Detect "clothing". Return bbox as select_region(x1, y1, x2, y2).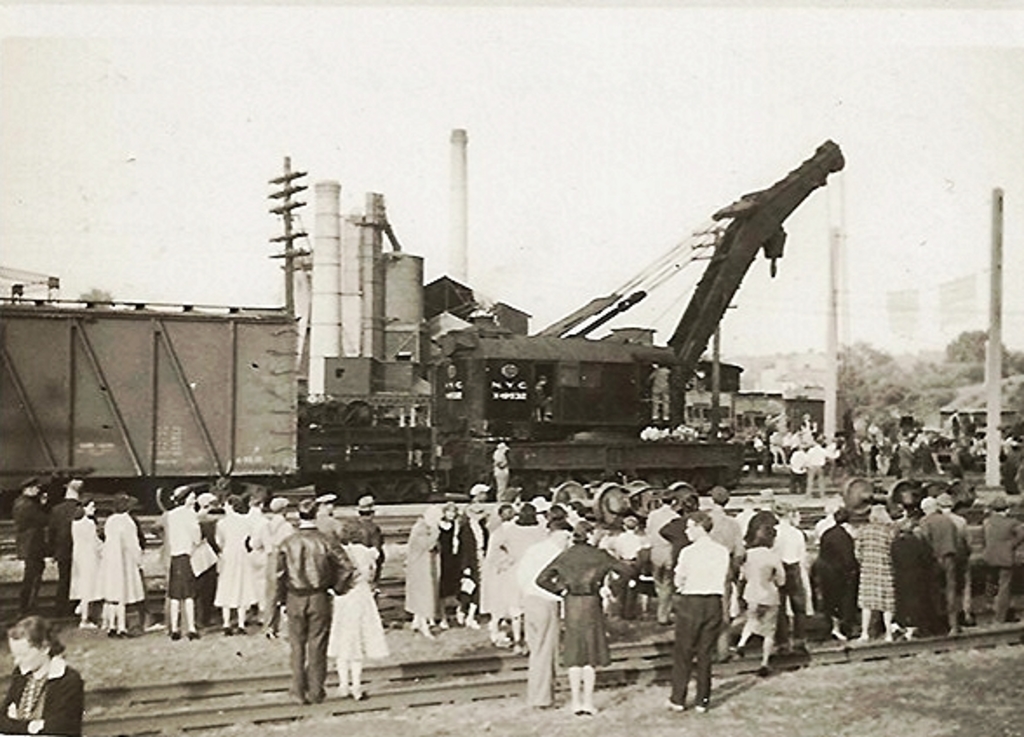
select_region(643, 500, 679, 610).
